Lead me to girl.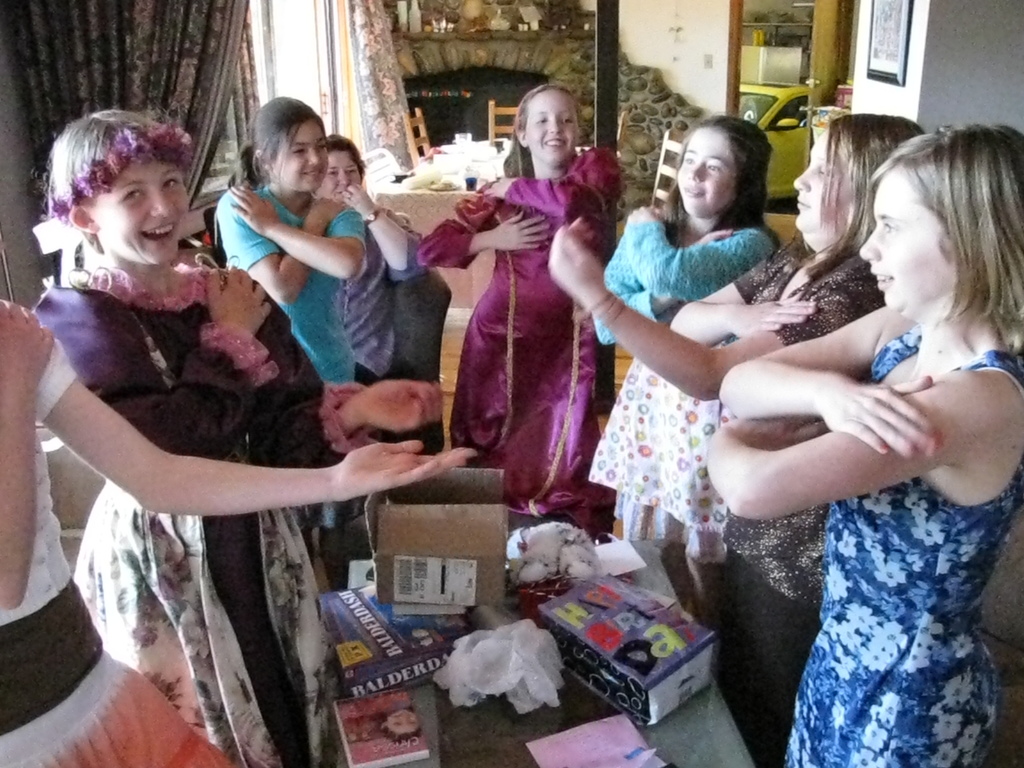
Lead to <box>215,95,363,564</box>.
